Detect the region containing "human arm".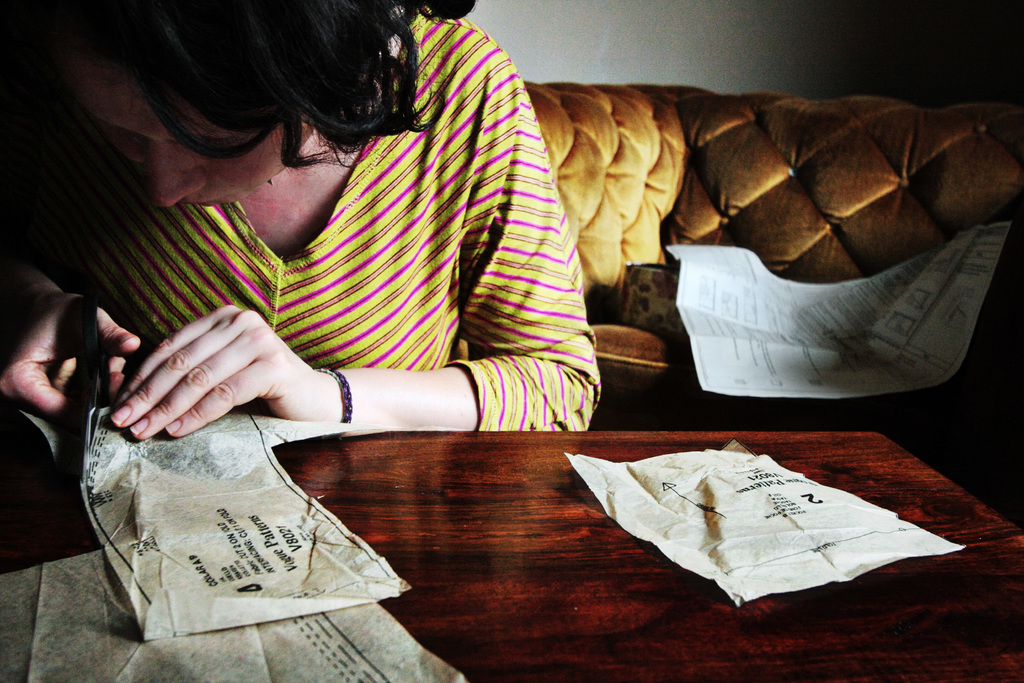
pyautogui.locateOnScreen(0, 199, 163, 432).
